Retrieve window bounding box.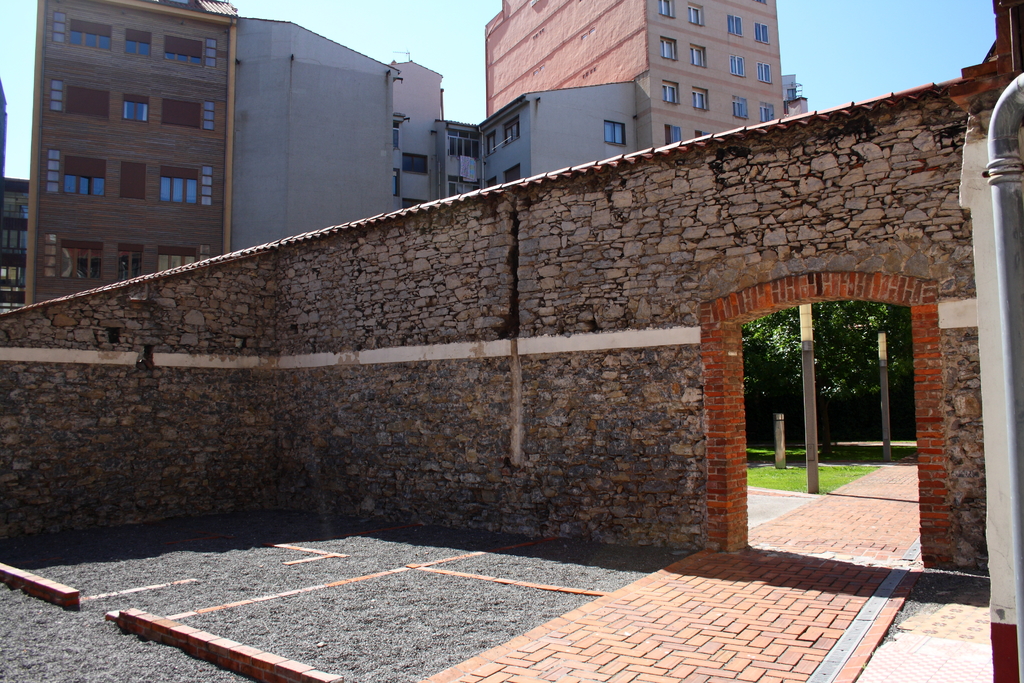
Bounding box: box(688, 44, 706, 67).
